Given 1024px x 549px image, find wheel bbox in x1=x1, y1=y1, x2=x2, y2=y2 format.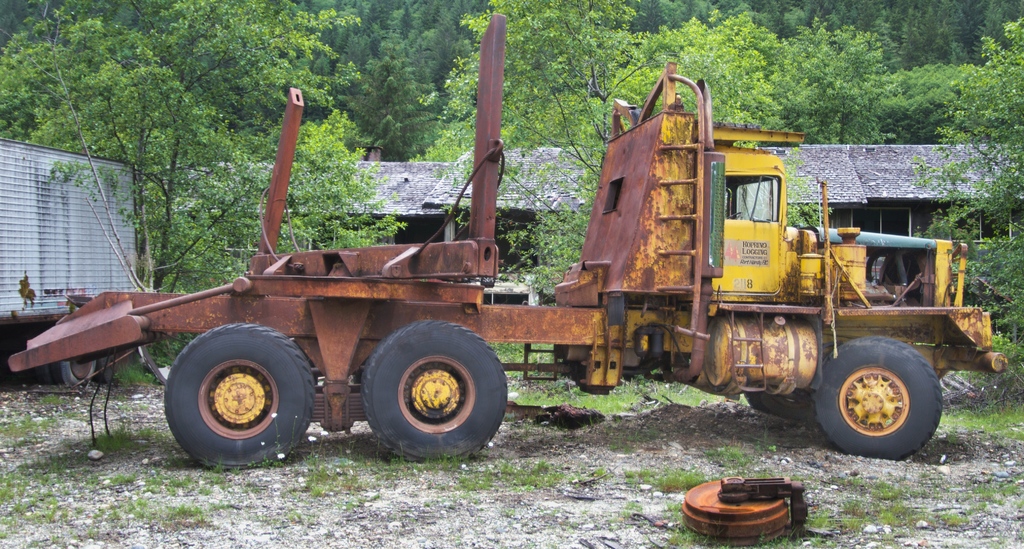
x1=808, y1=333, x2=943, y2=459.
